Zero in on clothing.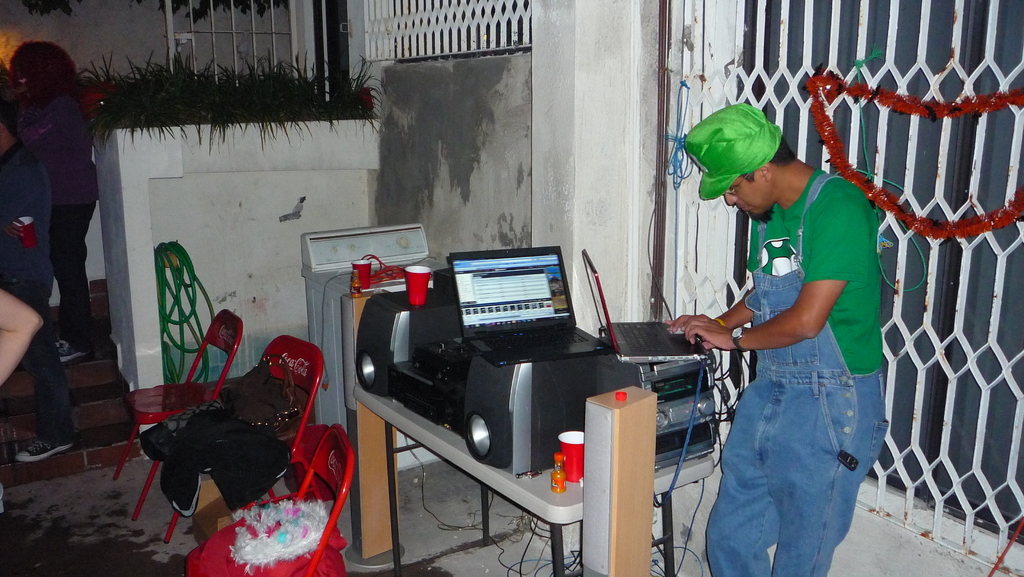
Zeroed in: 34, 95, 100, 348.
